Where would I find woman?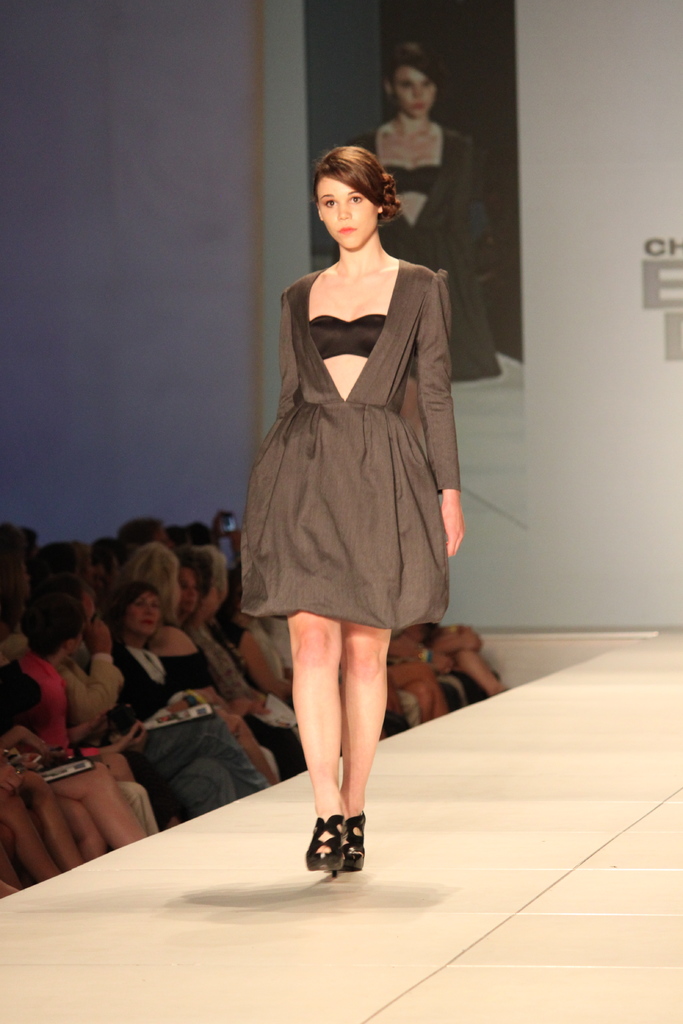
At rect(0, 551, 31, 661).
